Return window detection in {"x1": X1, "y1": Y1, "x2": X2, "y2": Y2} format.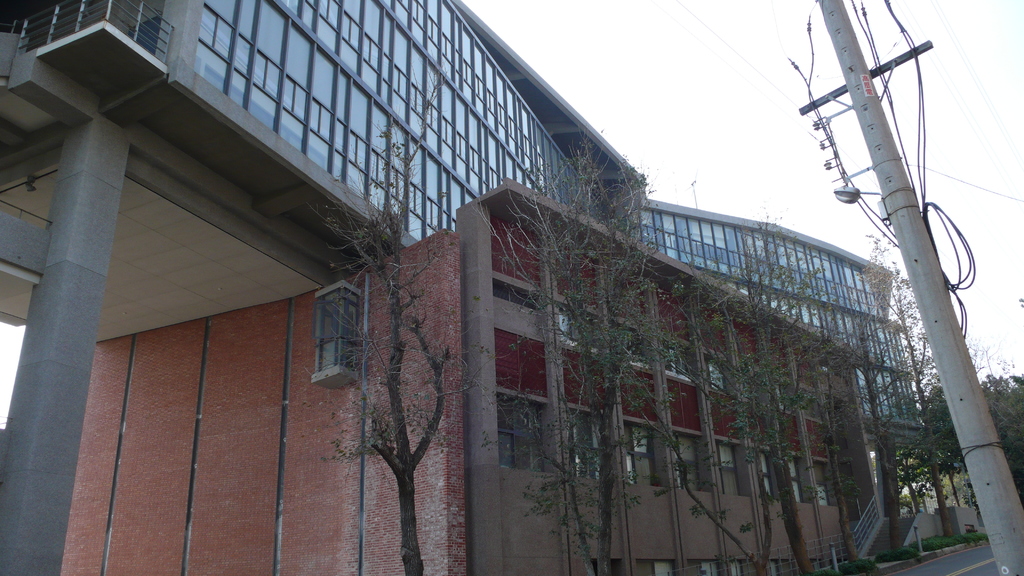
{"x1": 568, "y1": 404, "x2": 613, "y2": 481}.
